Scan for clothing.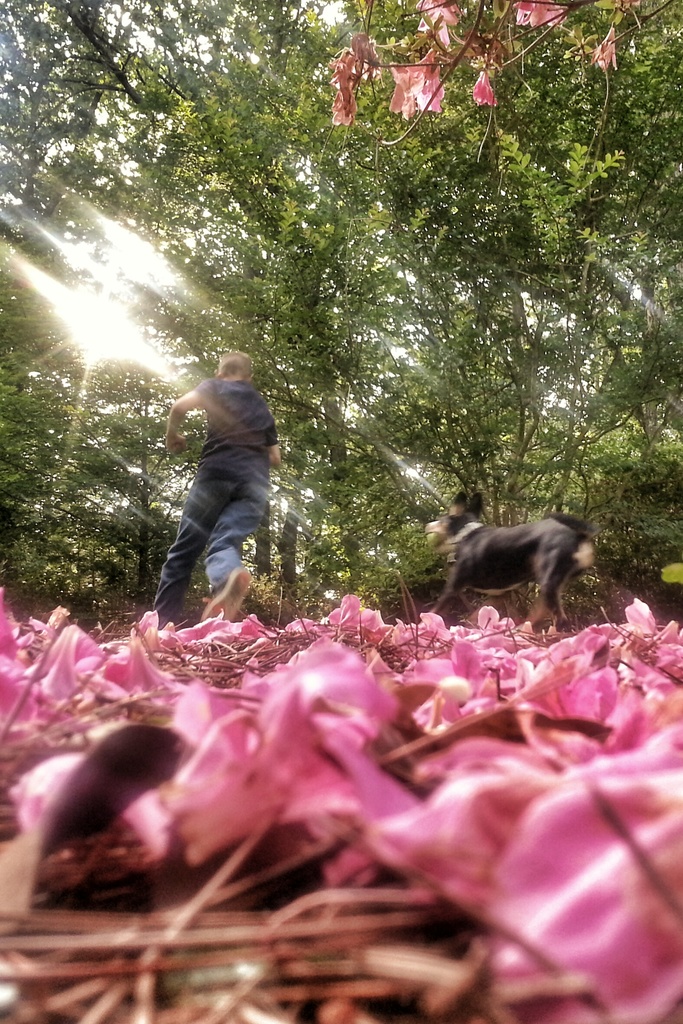
Scan result: (139,358,284,604).
